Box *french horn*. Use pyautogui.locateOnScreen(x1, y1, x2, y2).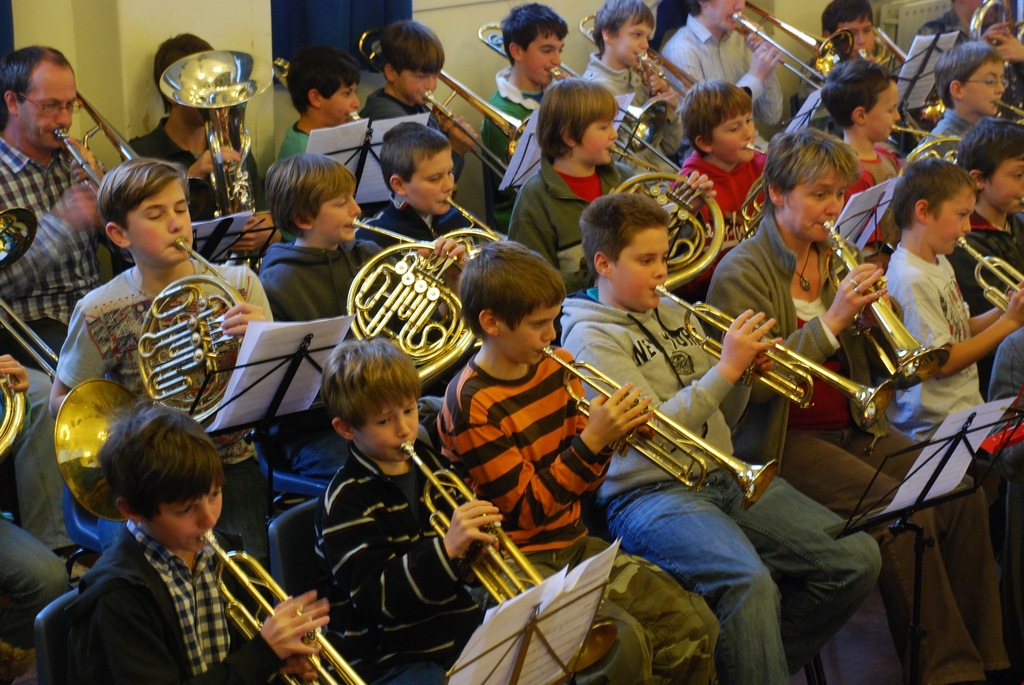
pyautogui.locateOnScreen(47, 83, 153, 237).
